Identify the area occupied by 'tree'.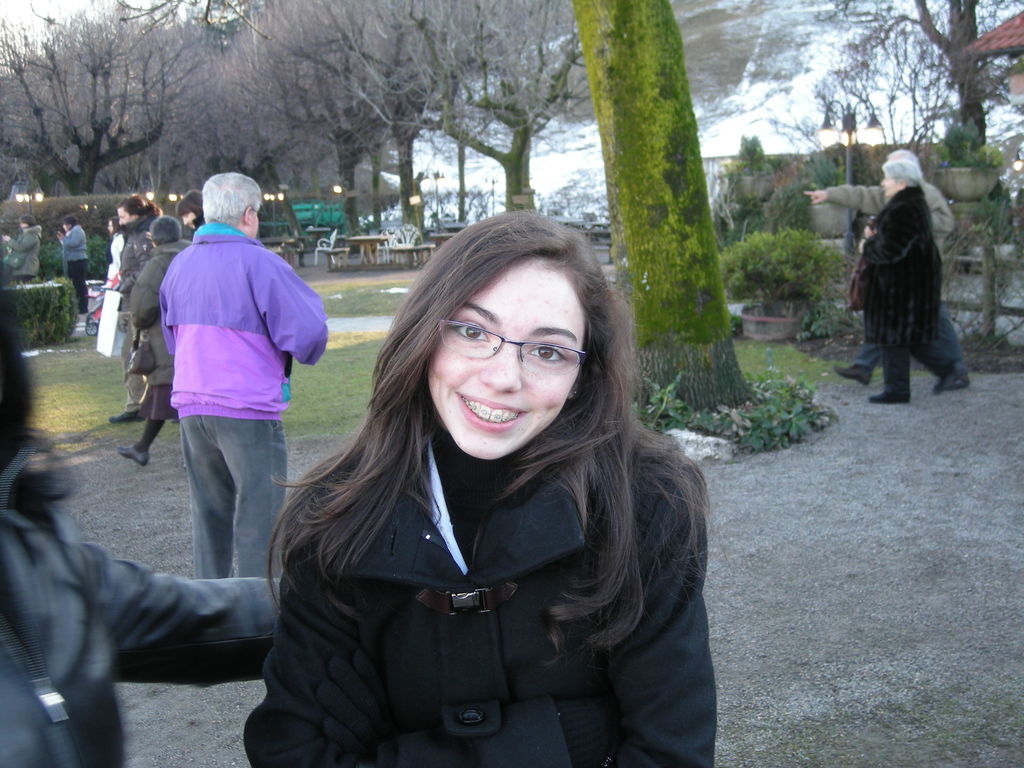
Area: [left=566, top=0, right=755, bottom=420].
